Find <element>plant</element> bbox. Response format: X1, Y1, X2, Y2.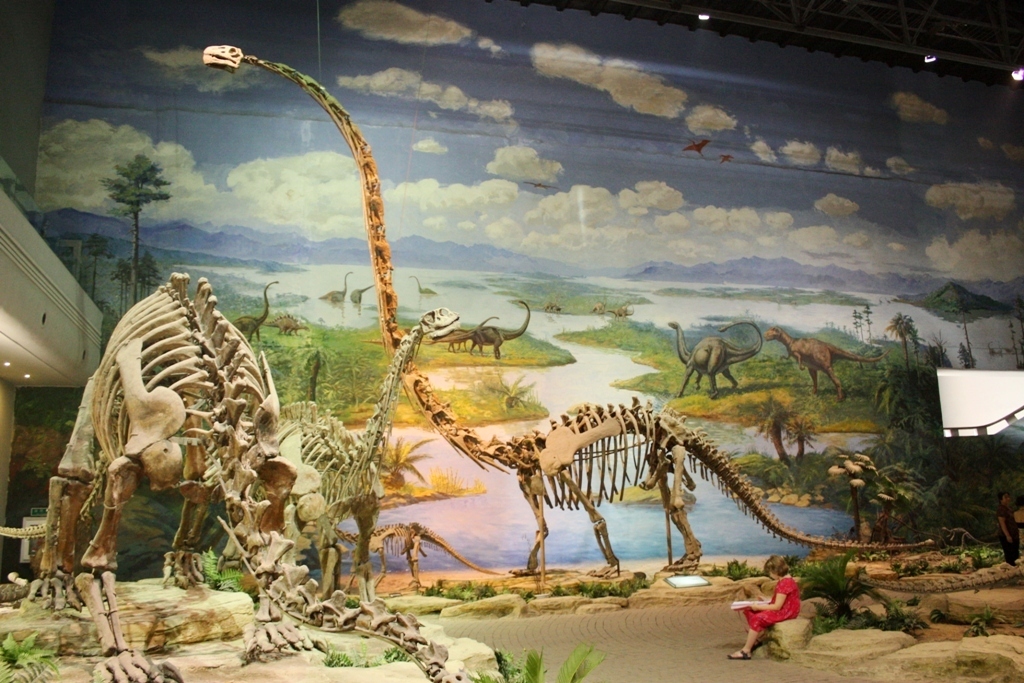
402, 564, 534, 618.
